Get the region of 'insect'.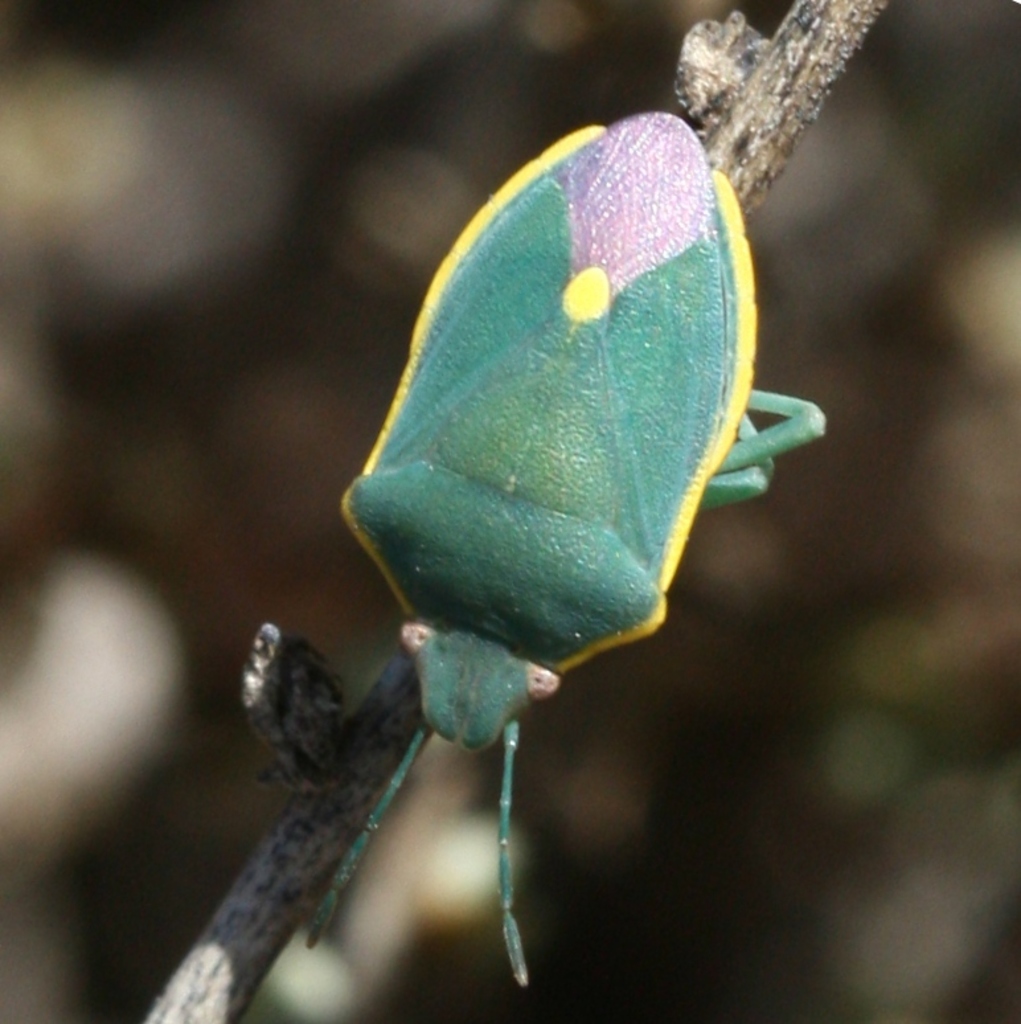
<region>303, 110, 829, 992</region>.
